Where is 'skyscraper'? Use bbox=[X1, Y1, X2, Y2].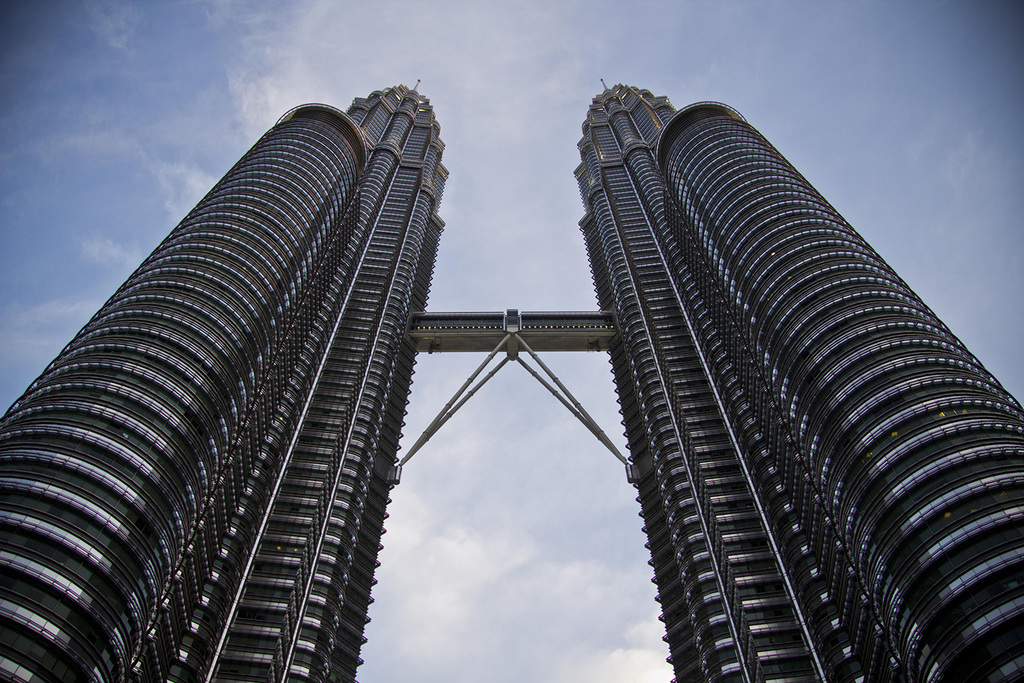
bbox=[0, 81, 441, 682].
